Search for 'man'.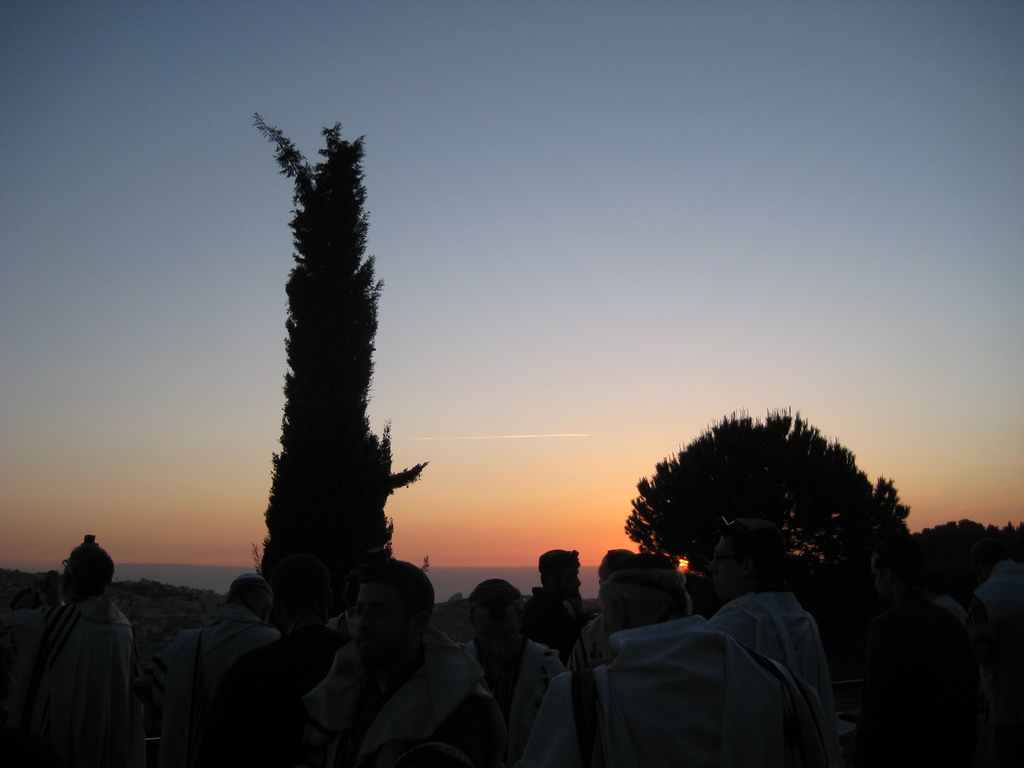
Found at box=[467, 576, 559, 726].
